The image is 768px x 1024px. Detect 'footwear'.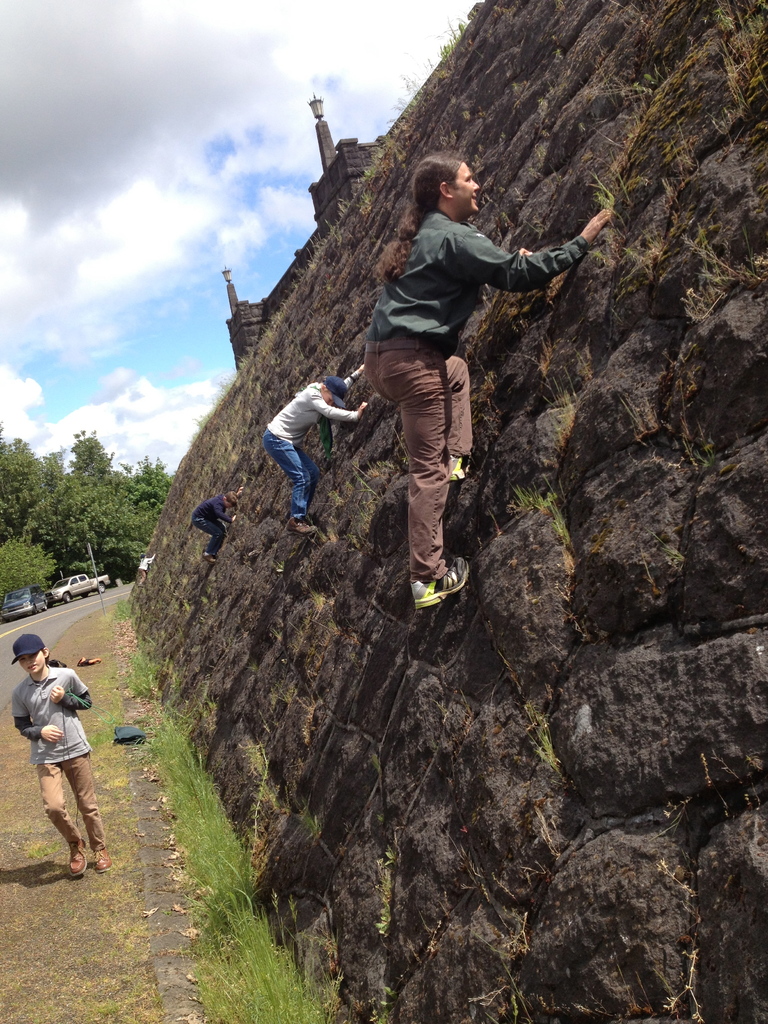
Detection: crop(198, 550, 218, 567).
